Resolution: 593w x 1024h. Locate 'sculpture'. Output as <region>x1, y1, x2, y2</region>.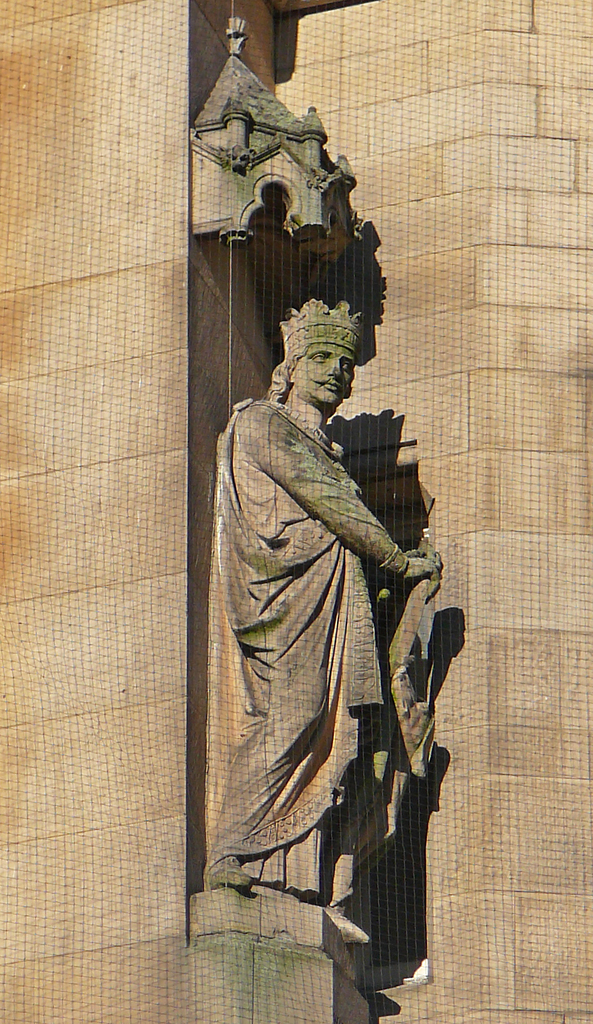
<region>197, 273, 434, 972</region>.
